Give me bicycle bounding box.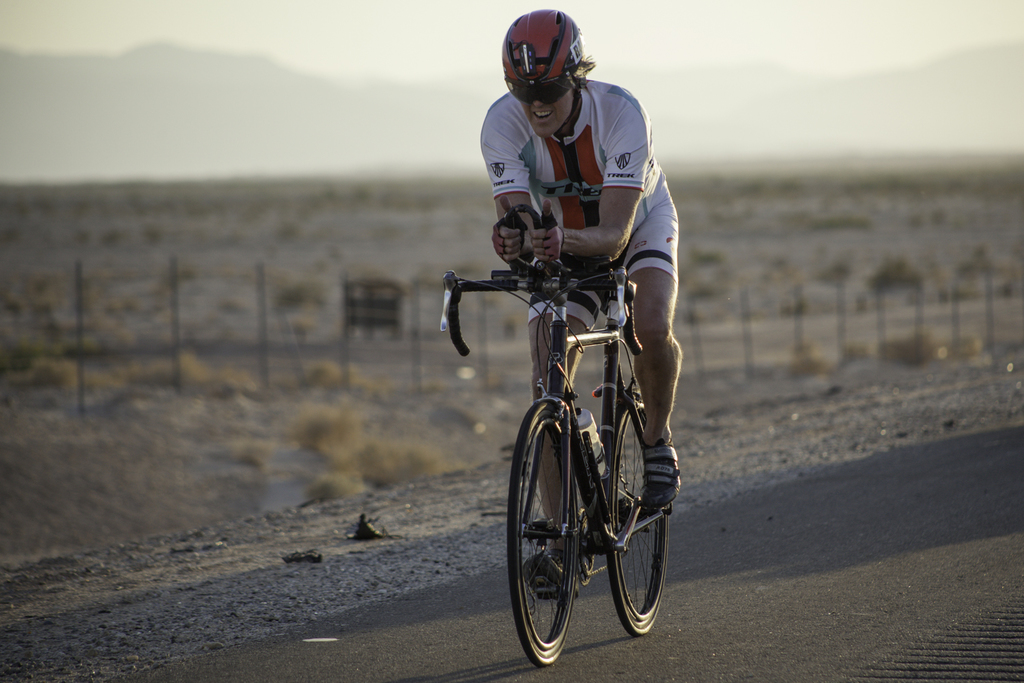
(442,204,670,671).
